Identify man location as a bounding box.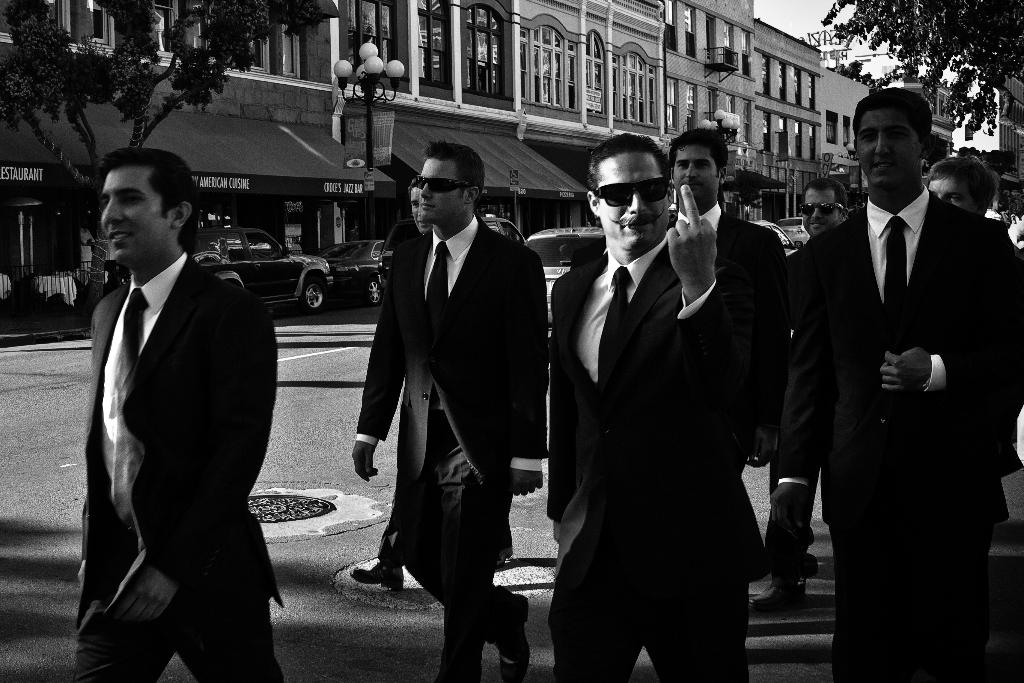
l=752, t=177, r=848, b=609.
